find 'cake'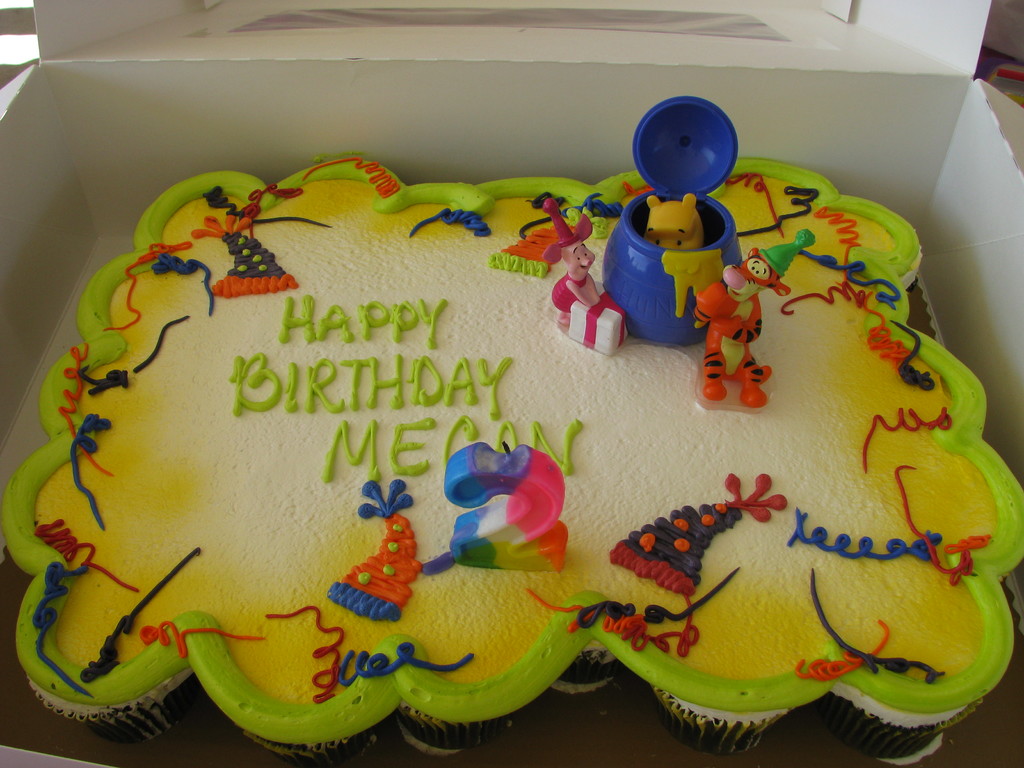
detection(3, 152, 1023, 759)
